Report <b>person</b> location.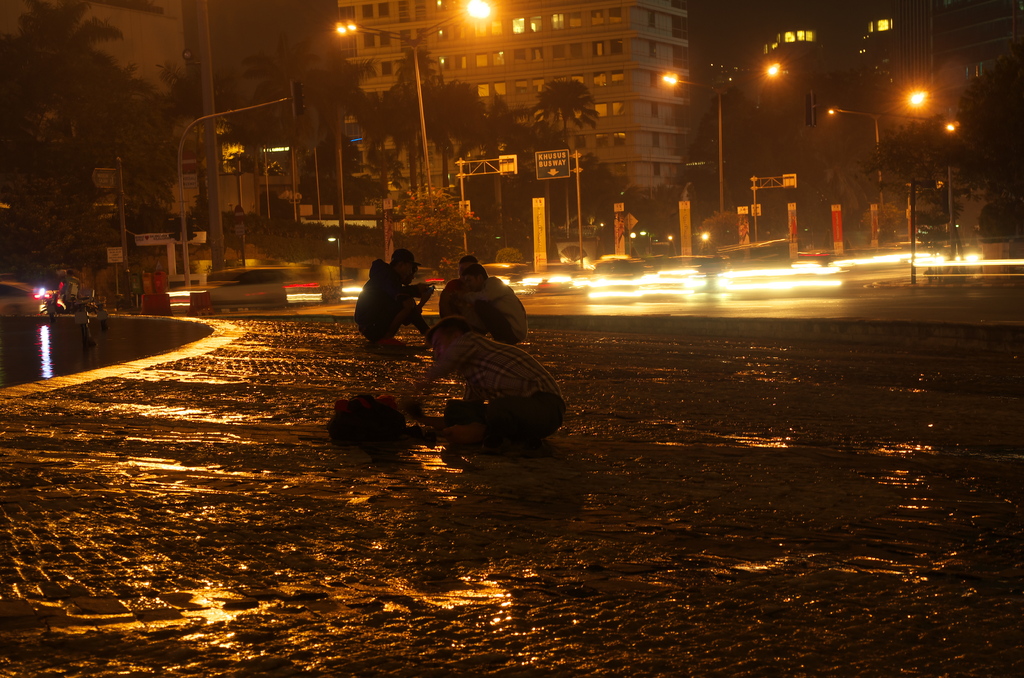
Report: [460, 262, 528, 344].
